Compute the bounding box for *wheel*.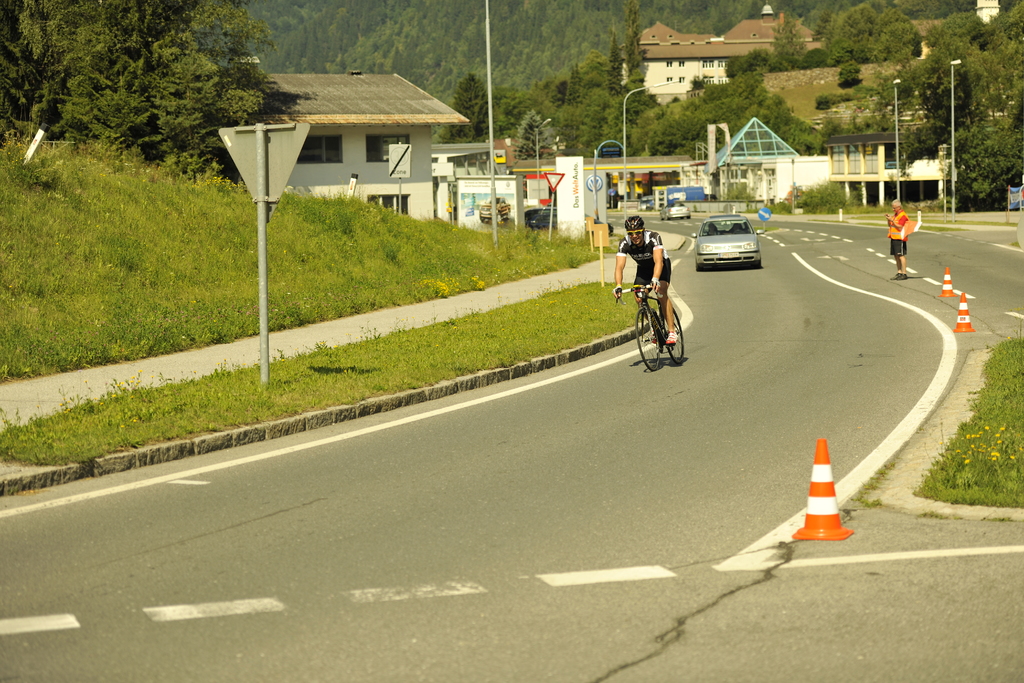
region(637, 308, 666, 368).
